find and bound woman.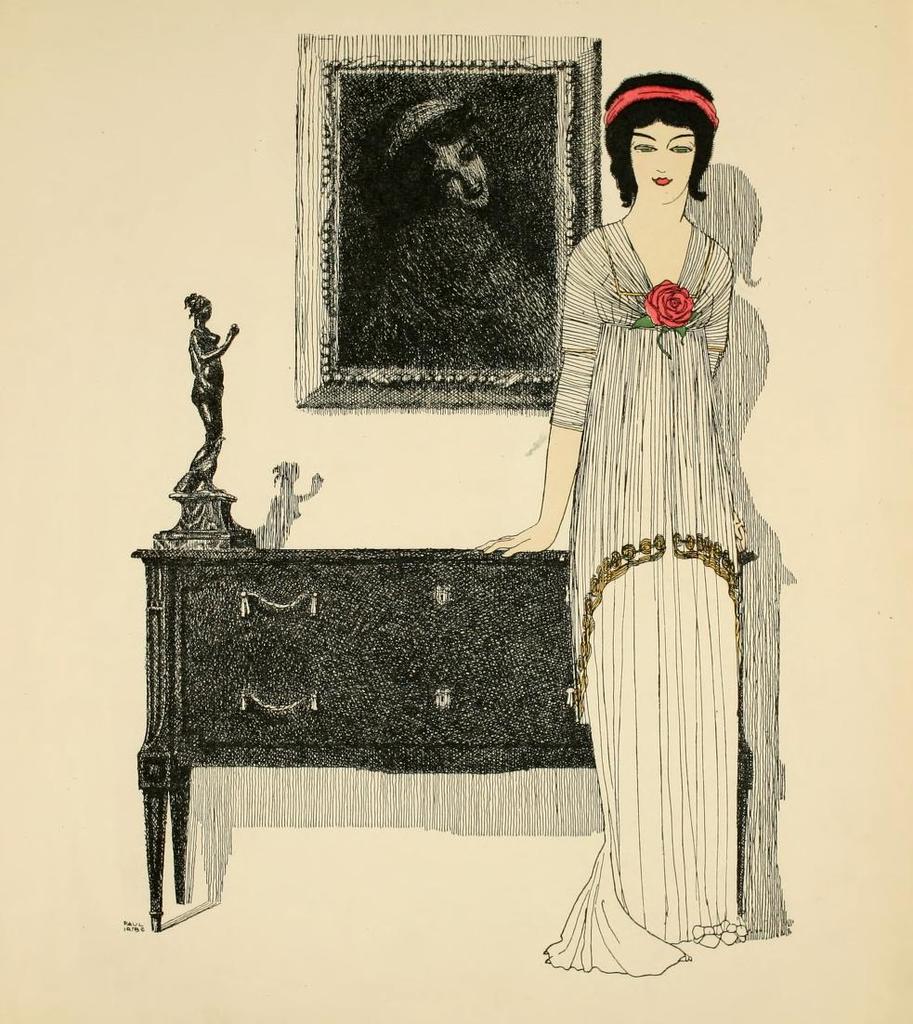
Bound: [x1=476, y1=71, x2=745, y2=979].
